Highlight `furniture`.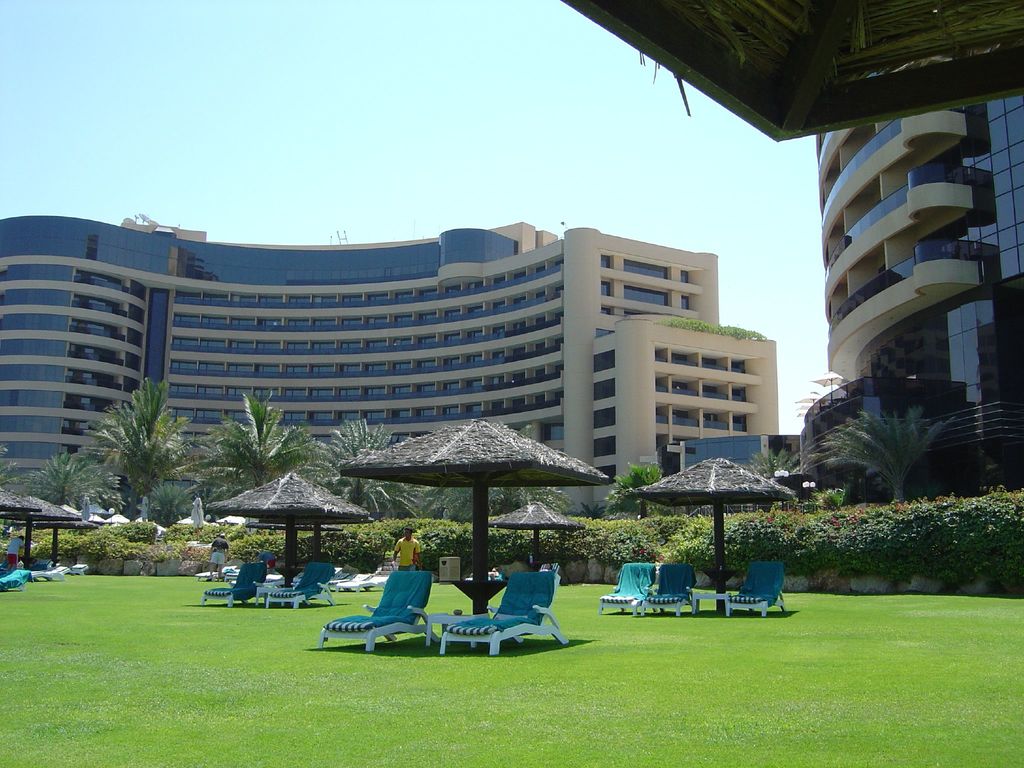
Highlighted region: [left=690, top=591, right=731, bottom=616].
